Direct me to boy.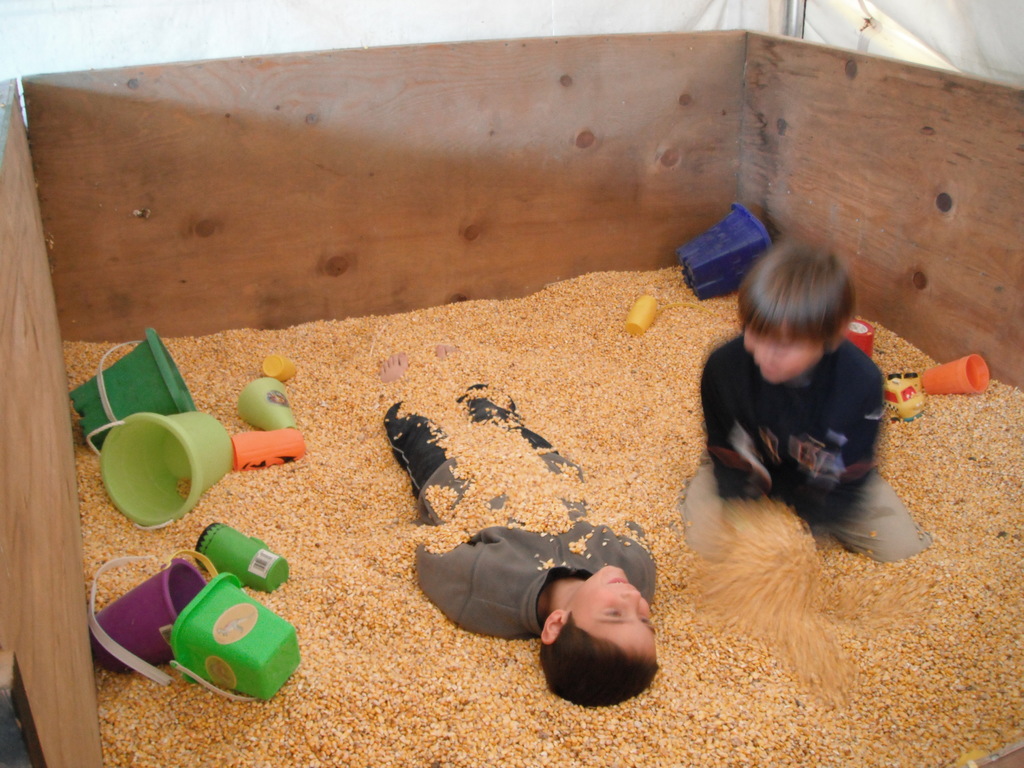
Direction: [385,383,659,704].
